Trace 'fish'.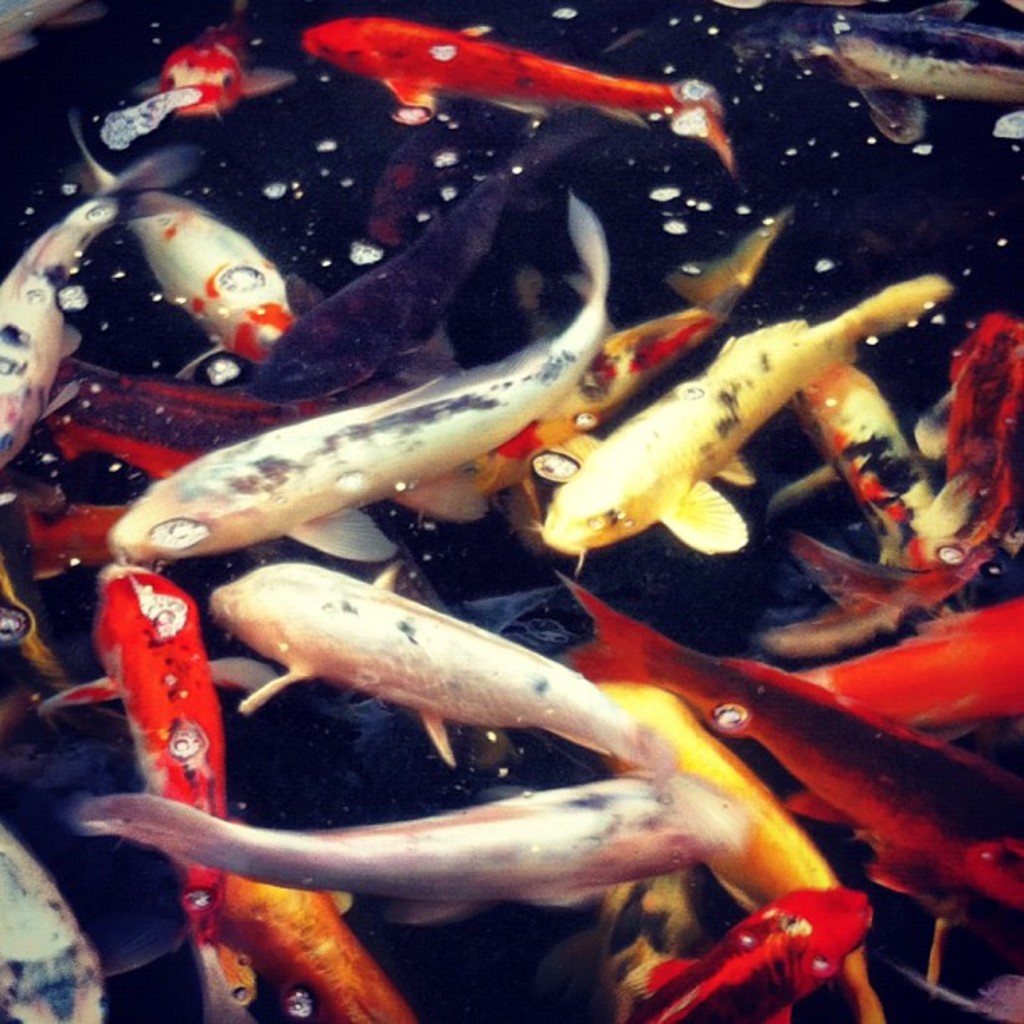
Traced to BBox(38, 363, 313, 472).
